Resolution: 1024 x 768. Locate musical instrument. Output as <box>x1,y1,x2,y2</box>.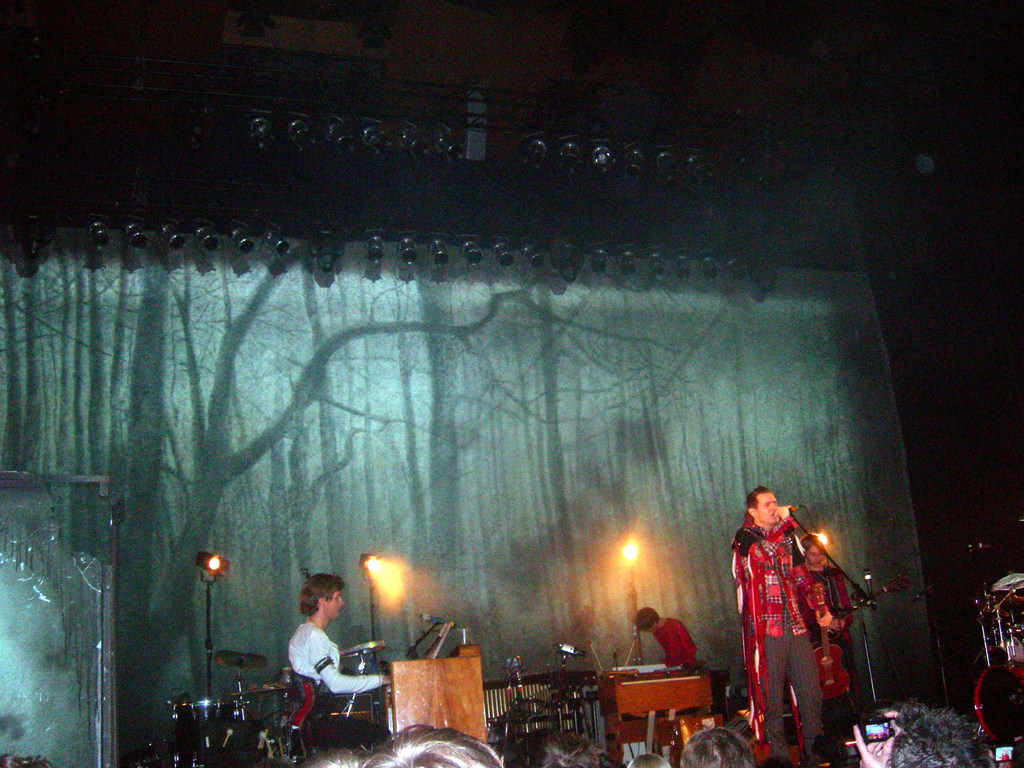
<box>339,638,390,664</box>.
